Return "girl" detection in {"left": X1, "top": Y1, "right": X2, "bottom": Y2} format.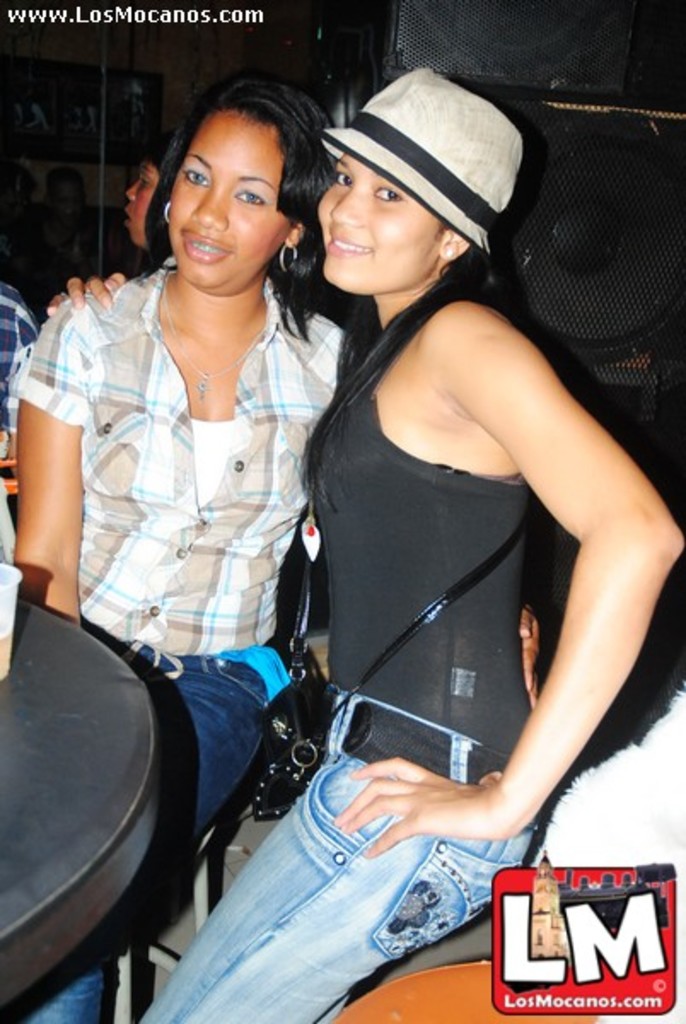
{"left": 123, "top": 137, "right": 181, "bottom": 251}.
